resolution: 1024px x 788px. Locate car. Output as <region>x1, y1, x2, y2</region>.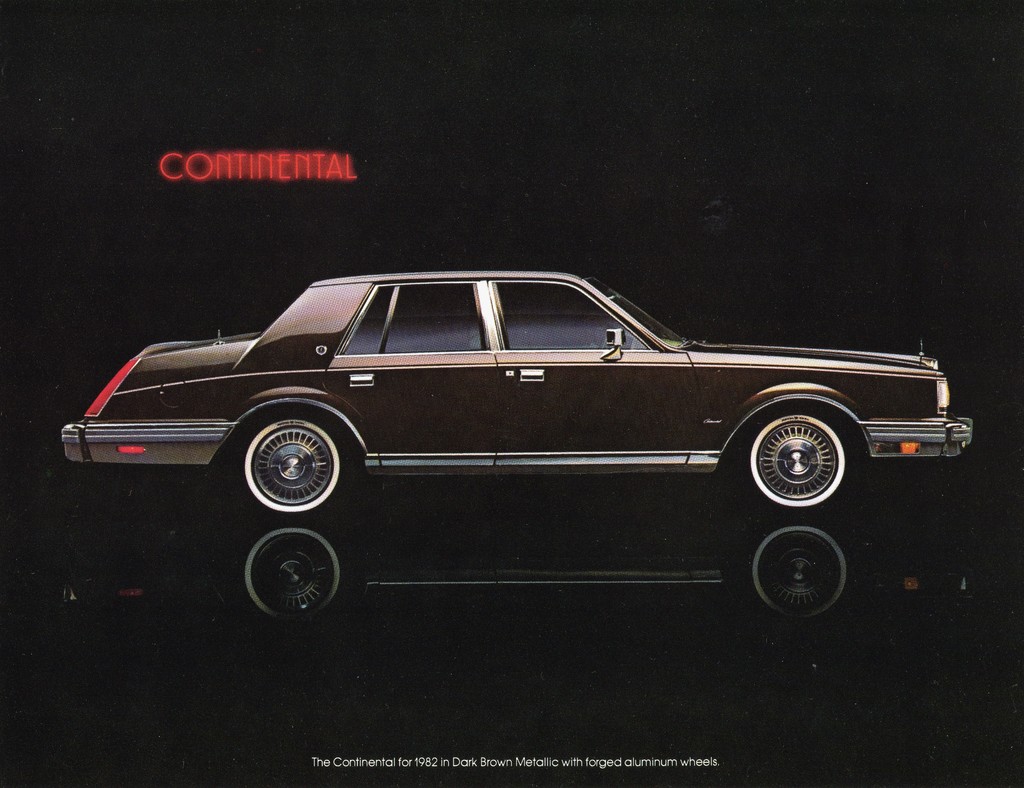
<region>61, 262, 973, 513</region>.
